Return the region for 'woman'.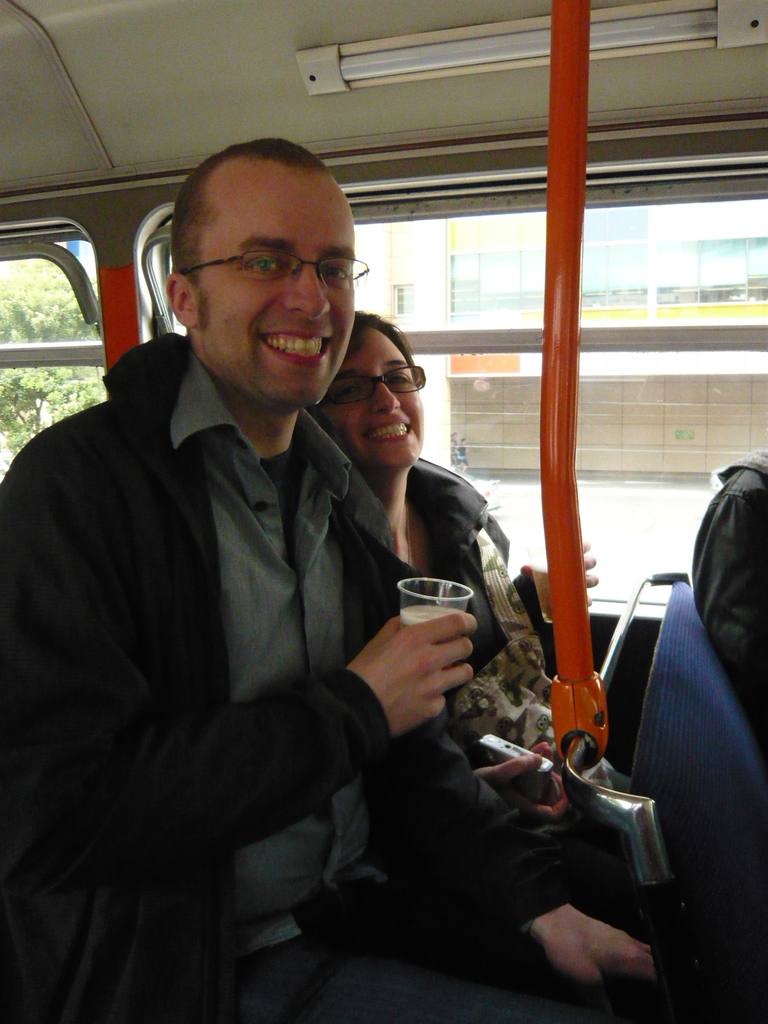
bbox=[316, 308, 650, 938].
